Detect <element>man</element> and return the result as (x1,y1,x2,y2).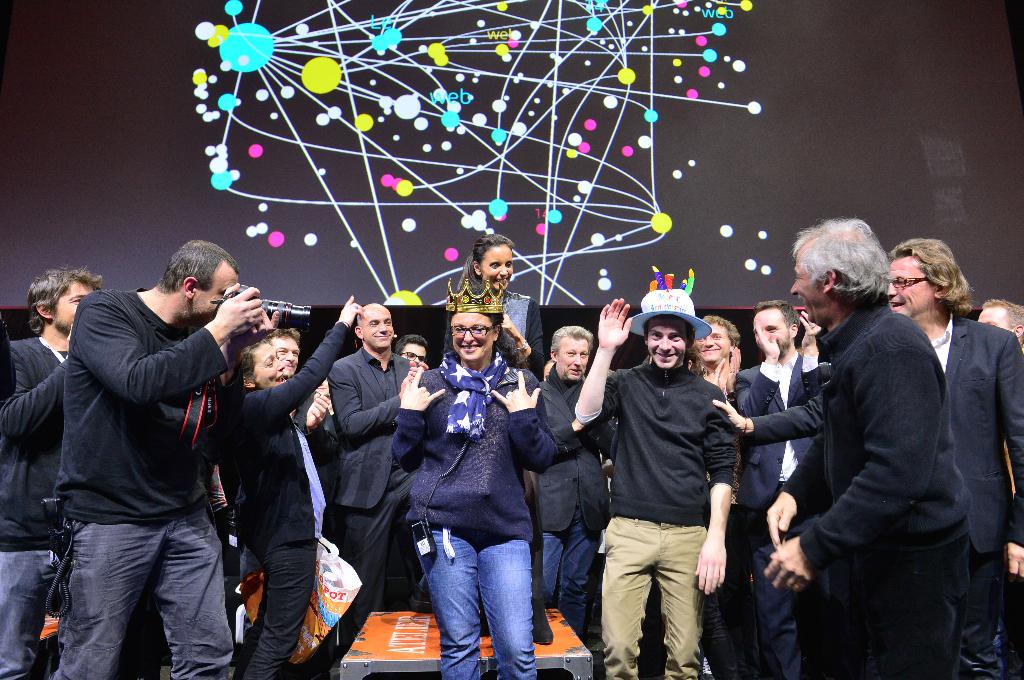
(800,243,1023,679).
